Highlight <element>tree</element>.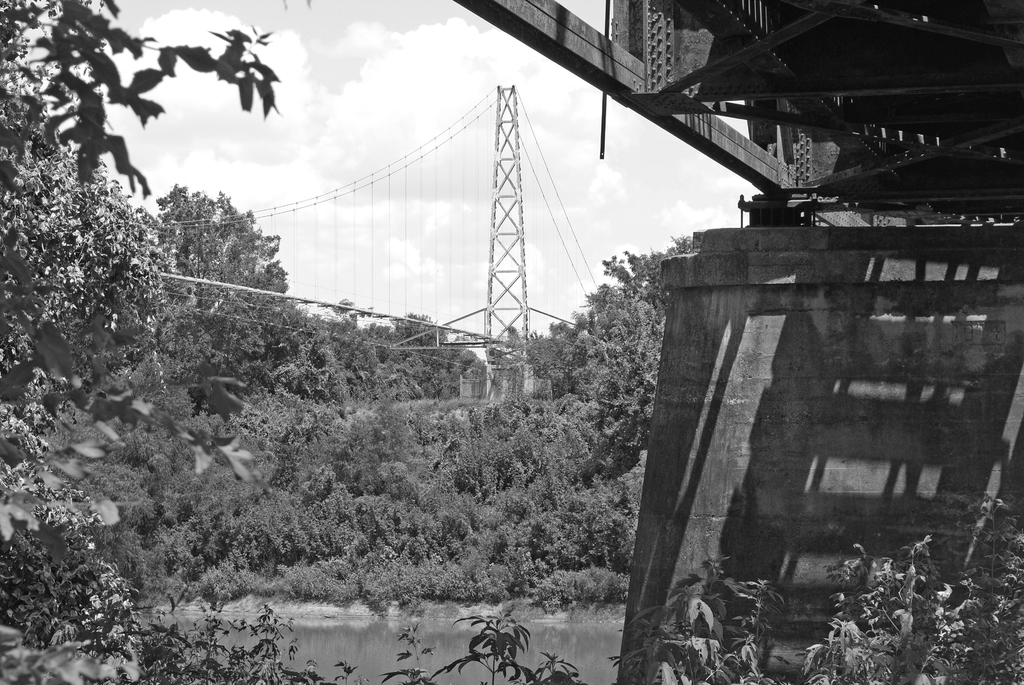
Highlighted region: 266:294:390:423.
